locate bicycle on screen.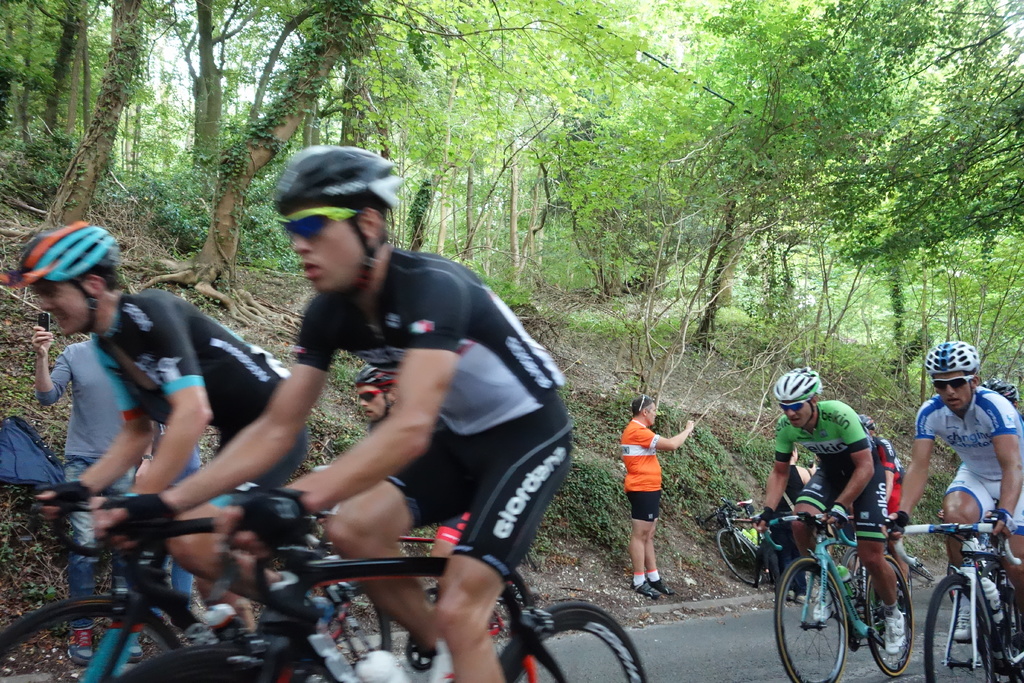
On screen at 835:520:915:647.
